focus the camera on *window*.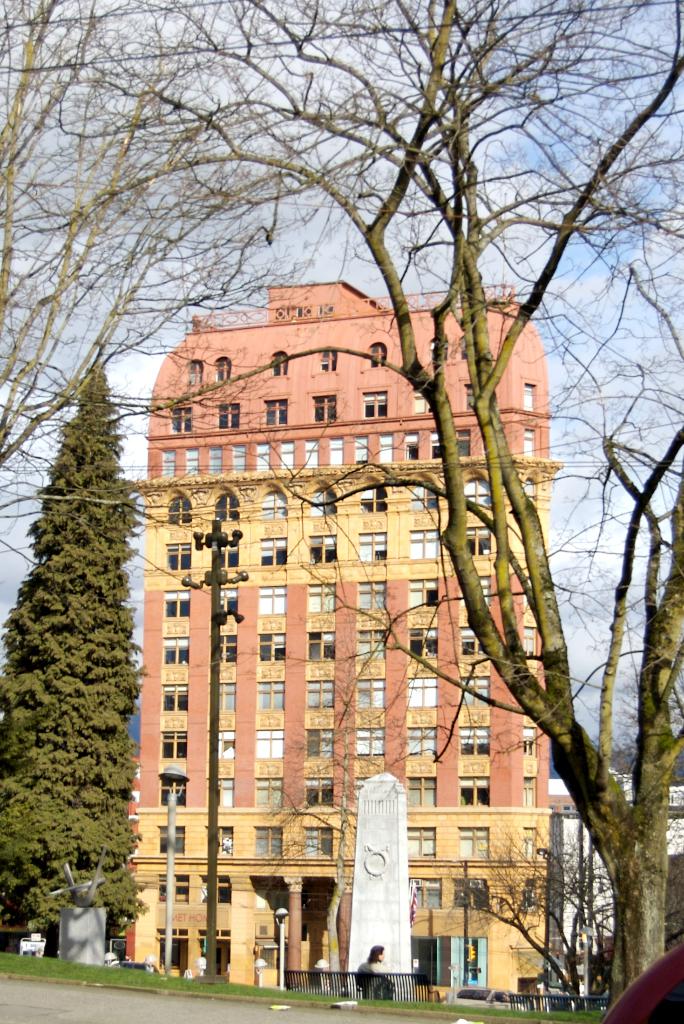
Focus region: l=204, t=874, r=232, b=902.
